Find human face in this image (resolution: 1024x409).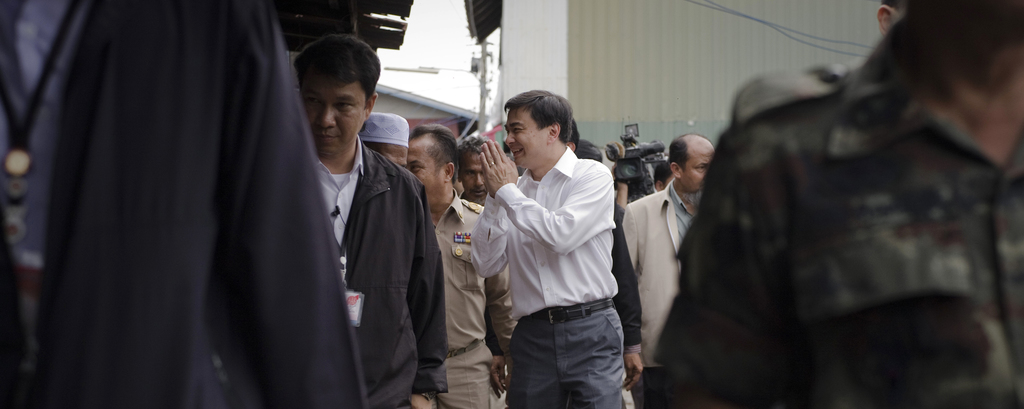
select_region(303, 80, 362, 152).
